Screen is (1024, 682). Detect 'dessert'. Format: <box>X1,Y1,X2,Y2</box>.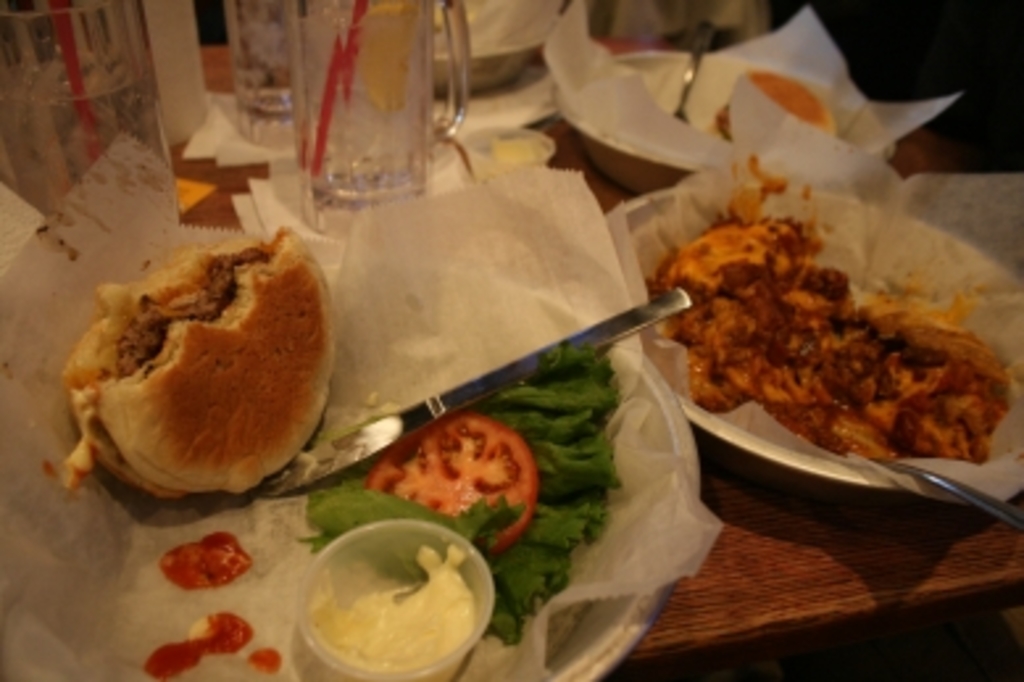
<box>247,645,297,677</box>.
